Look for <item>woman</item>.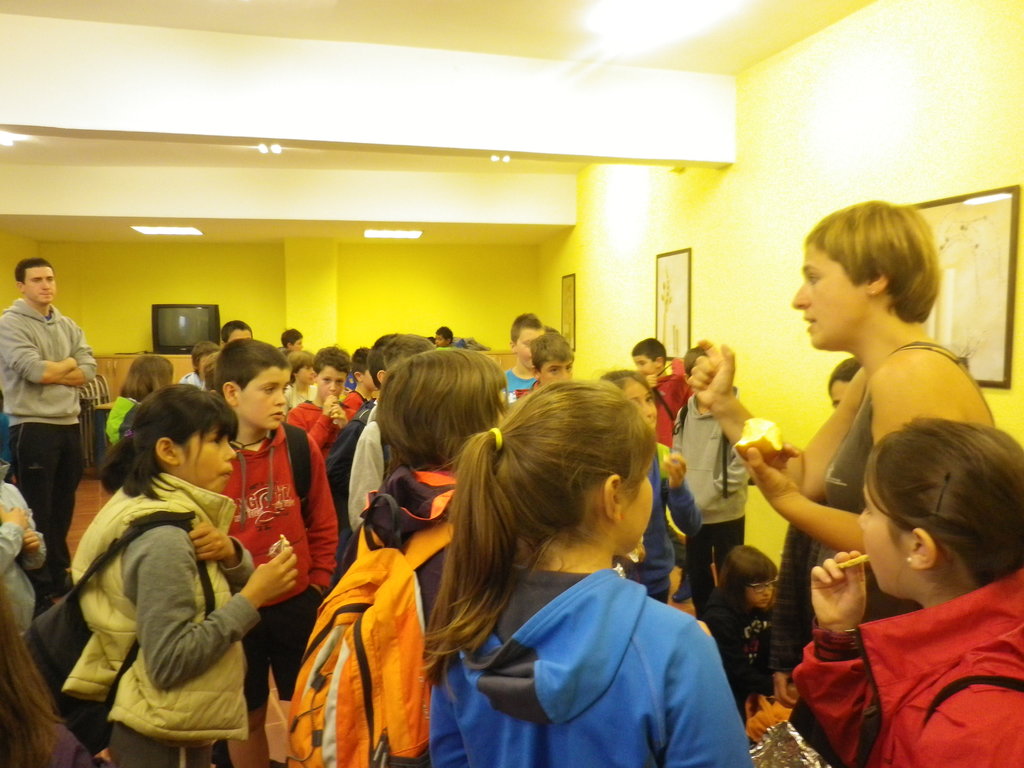
Found: BBox(63, 368, 277, 767).
